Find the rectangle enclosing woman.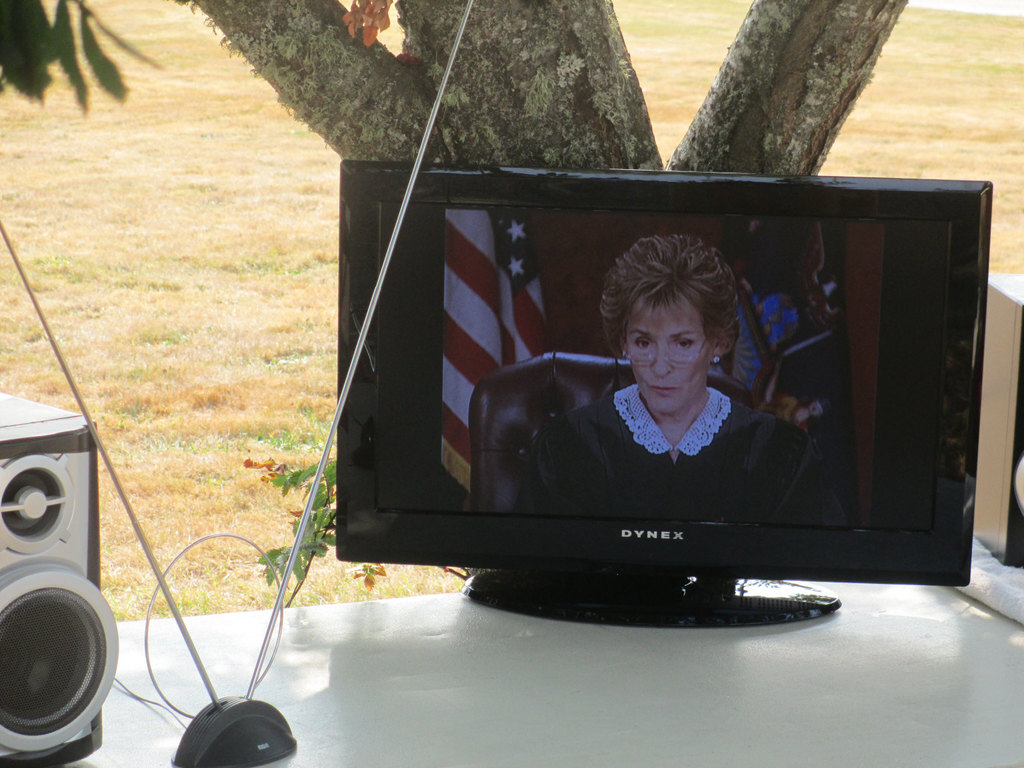
crop(523, 207, 813, 556).
